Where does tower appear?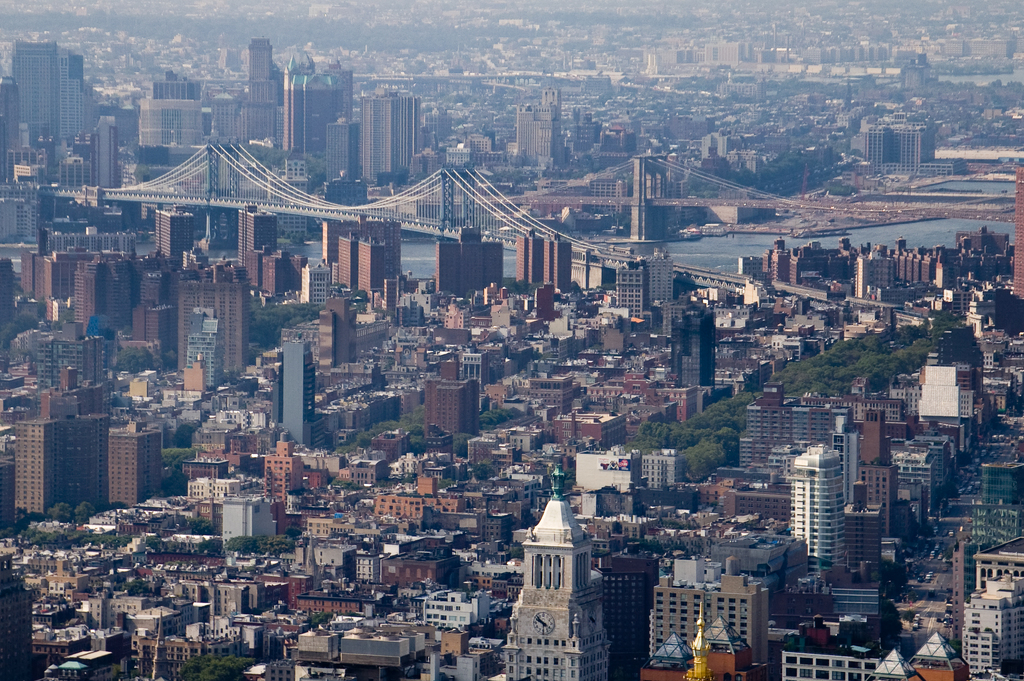
Appears at (left=206, top=33, right=282, bottom=136).
